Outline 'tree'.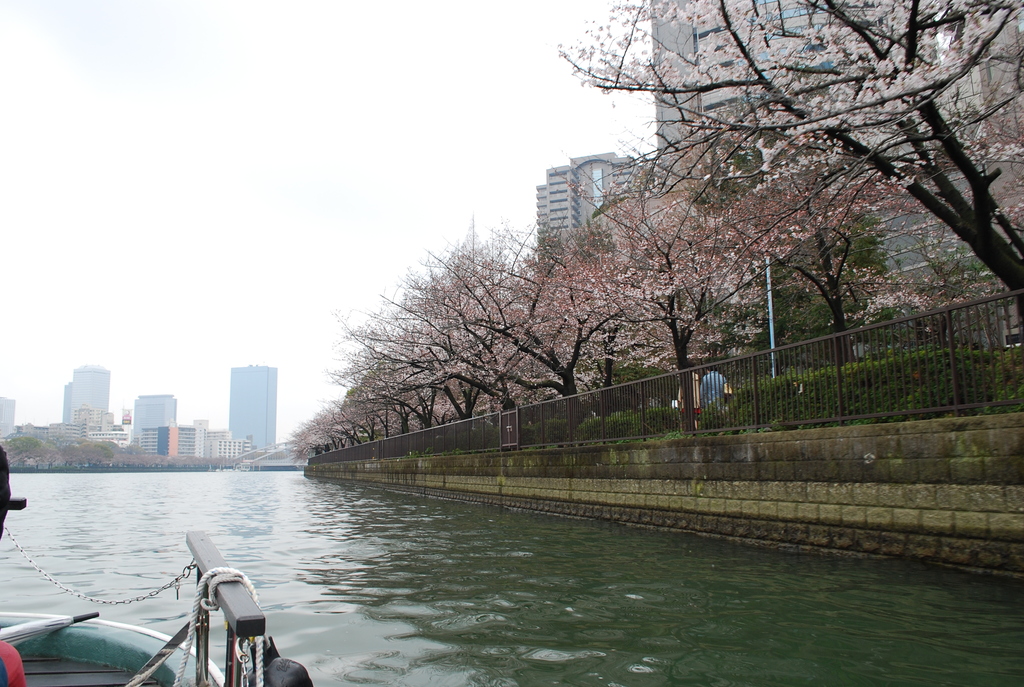
Outline: [0, 427, 238, 473].
